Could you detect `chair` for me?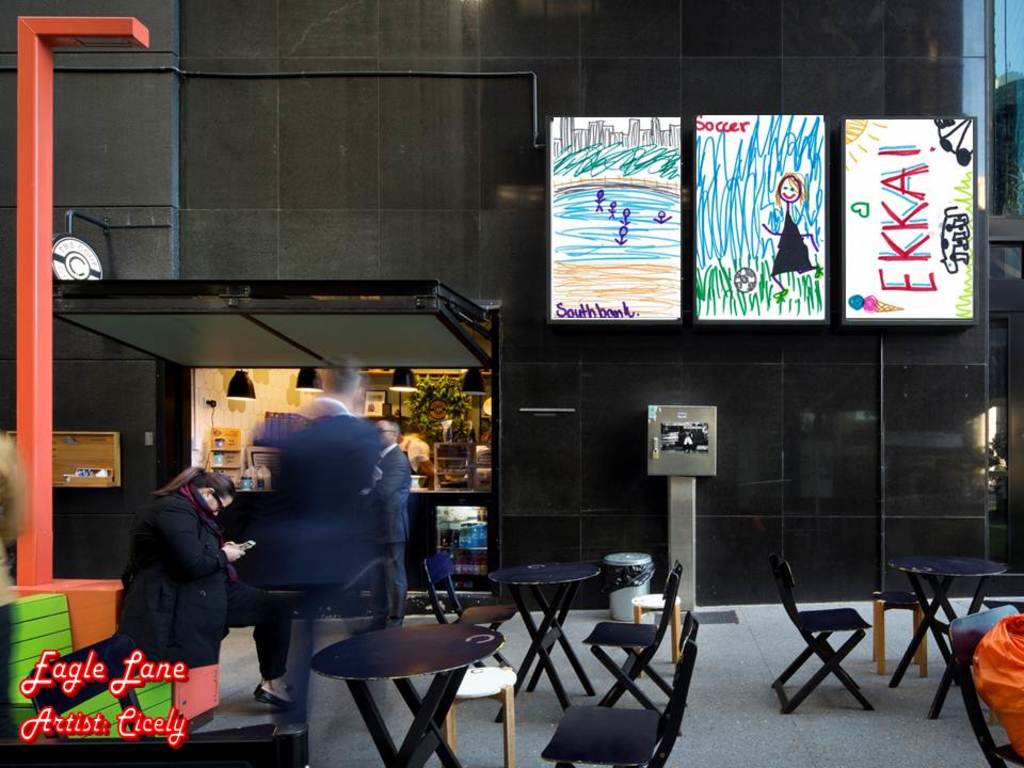
Detection result: [0,720,313,767].
